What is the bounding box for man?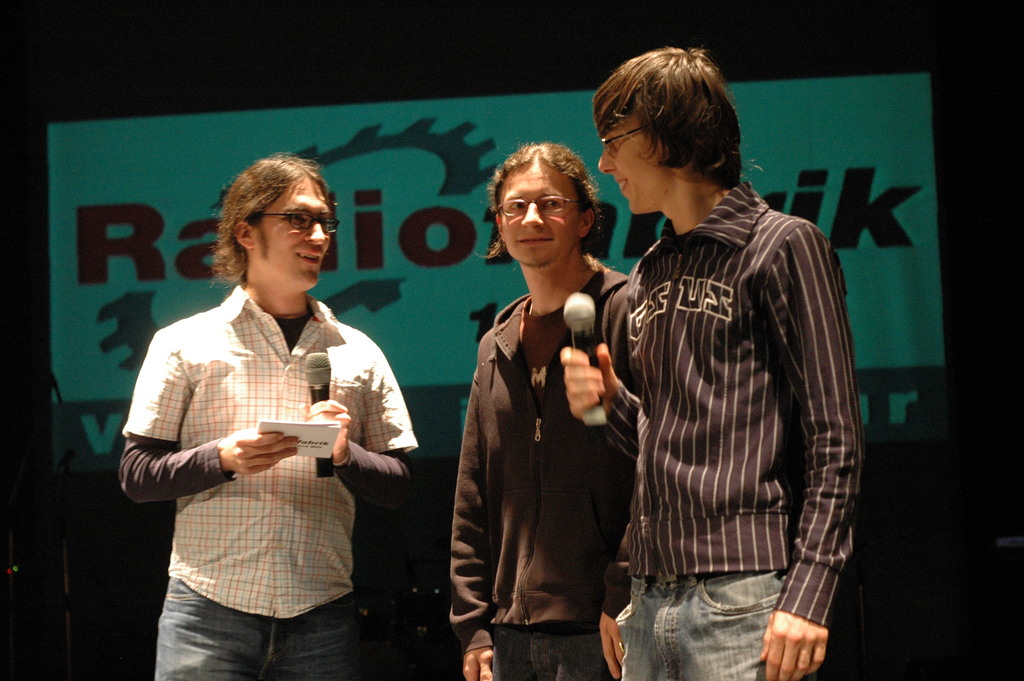
bbox=(114, 149, 425, 680).
